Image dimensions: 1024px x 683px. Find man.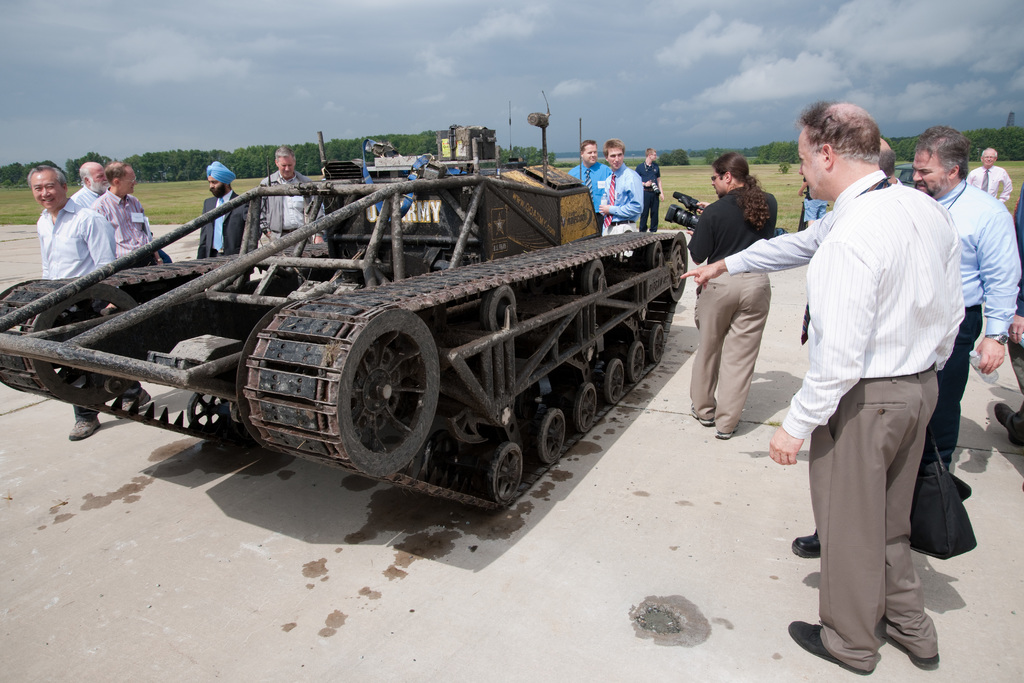
locate(598, 137, 645, 240).
